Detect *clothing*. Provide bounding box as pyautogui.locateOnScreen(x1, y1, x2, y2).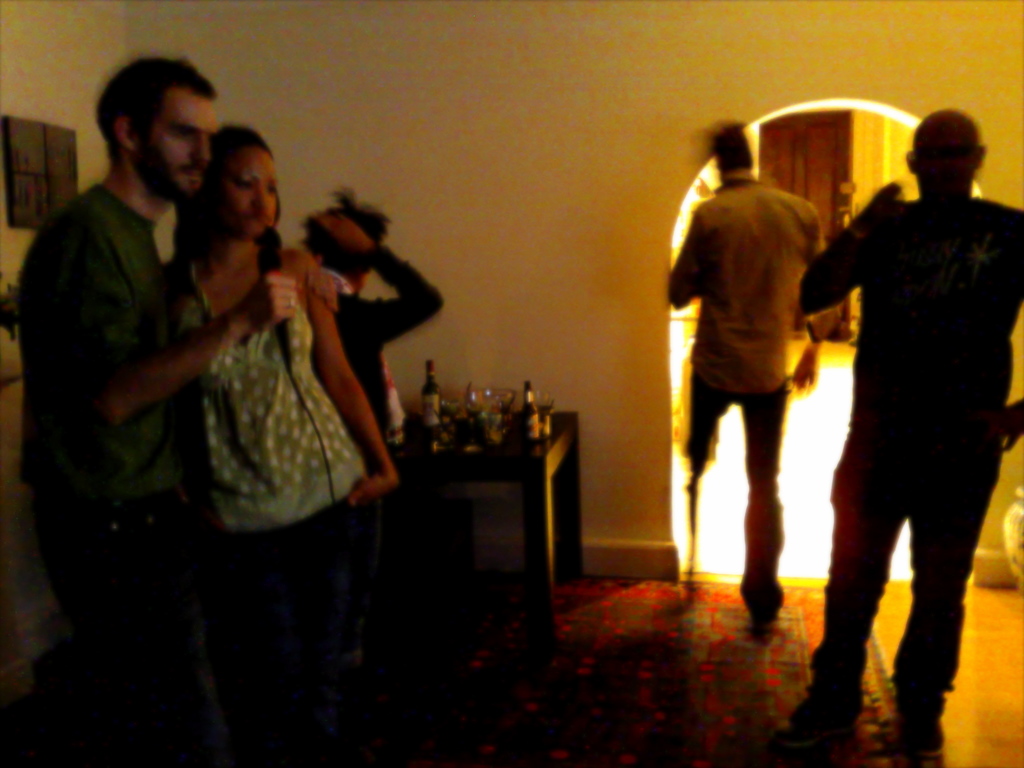
pyautogui.locateOnScreen(797, 186, 1023, 692).
